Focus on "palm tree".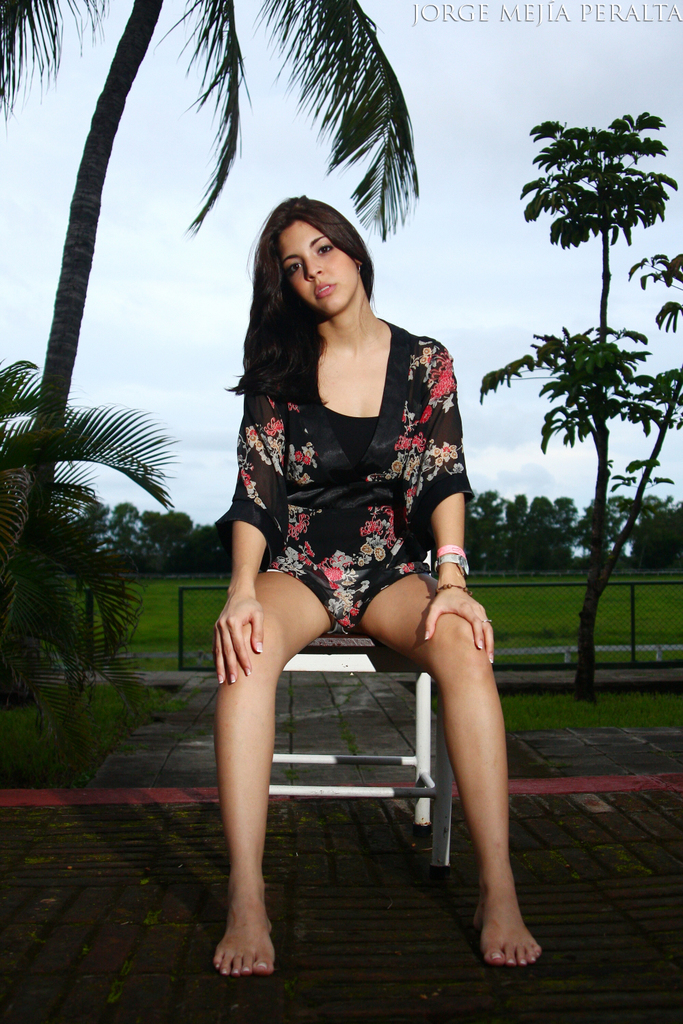
Focused at pyautogui.locateOnScreen(529, 319, 640, 663).
